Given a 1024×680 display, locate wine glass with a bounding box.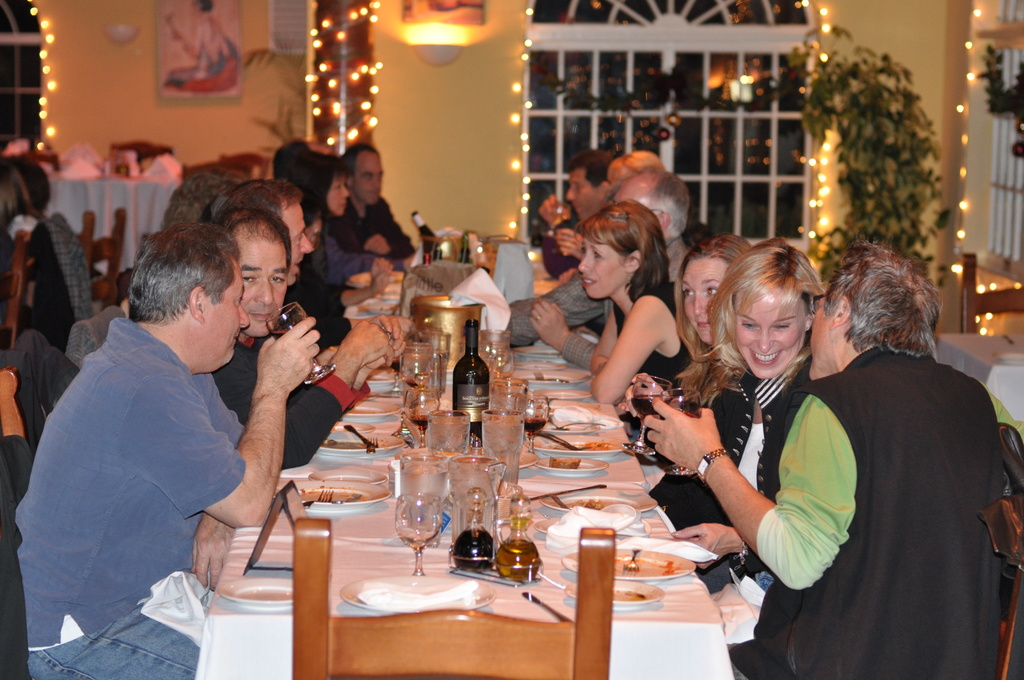
Located: locate(667, 394, 712, 483).
